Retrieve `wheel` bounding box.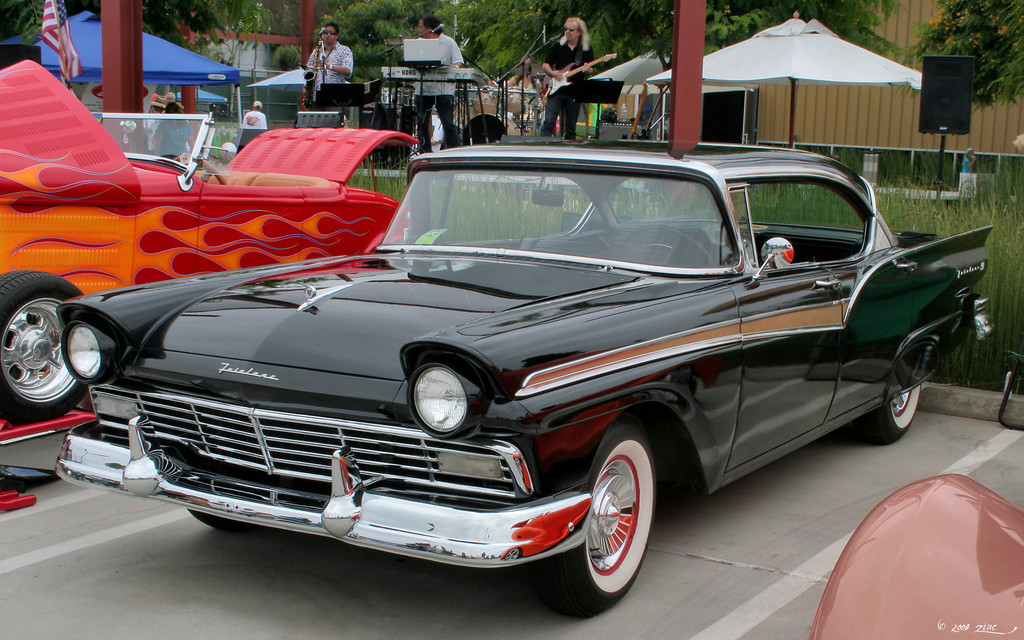
Bounding box: [x1=543, y1=416, x2=655, y2=615].
